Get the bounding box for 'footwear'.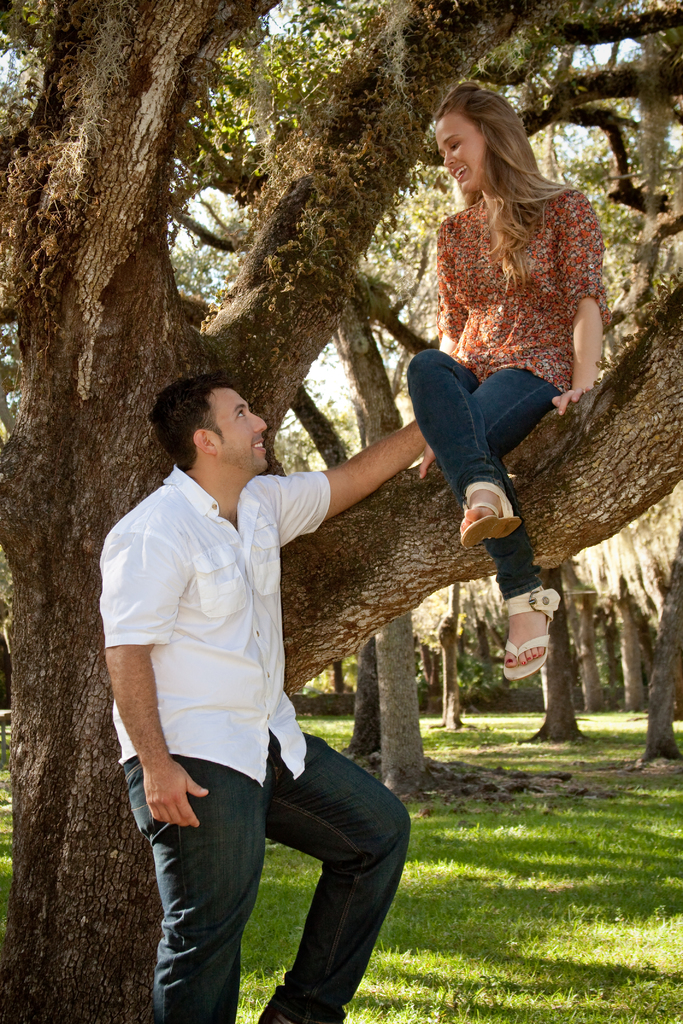
{"left": 450, "top": 474, "right": 525, "bottom": 547}.
